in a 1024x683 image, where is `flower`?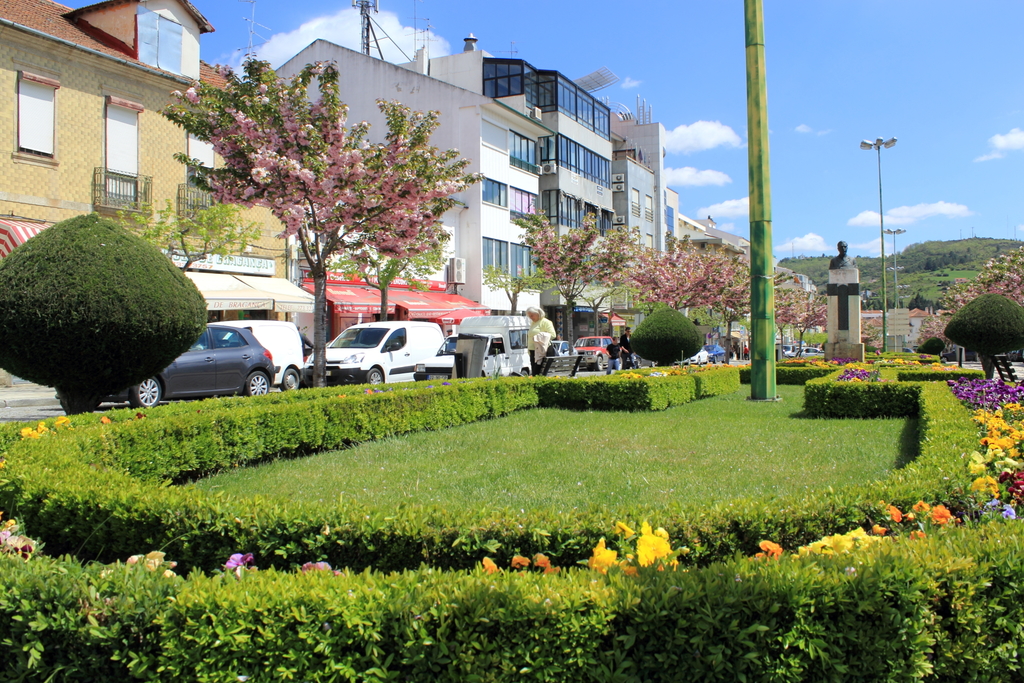
[x1=586, y1=534, x2=618, y2=573].
